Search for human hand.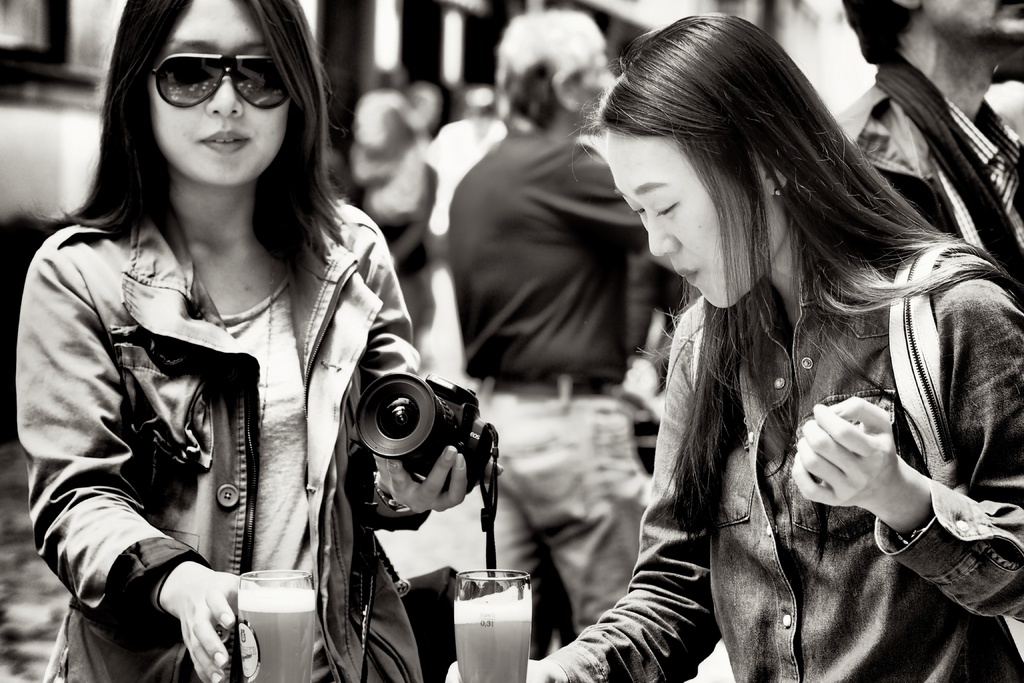
Found at <box>788,394,904,509</box>.
